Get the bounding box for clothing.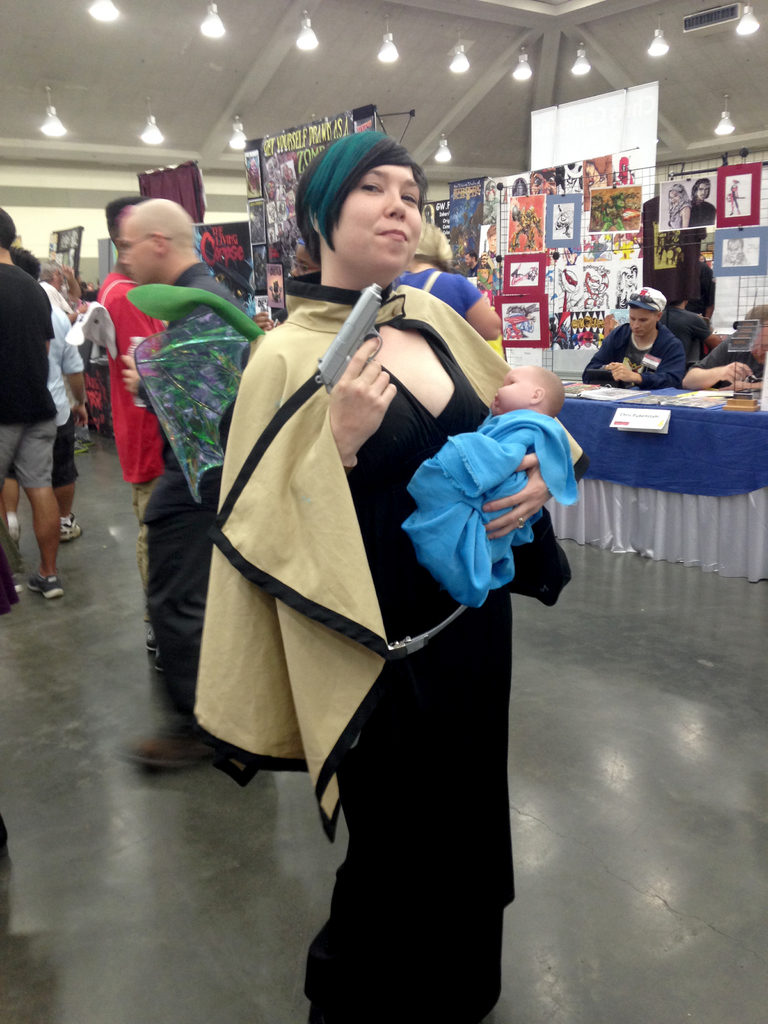
crop(88, 274, 168, 561).
